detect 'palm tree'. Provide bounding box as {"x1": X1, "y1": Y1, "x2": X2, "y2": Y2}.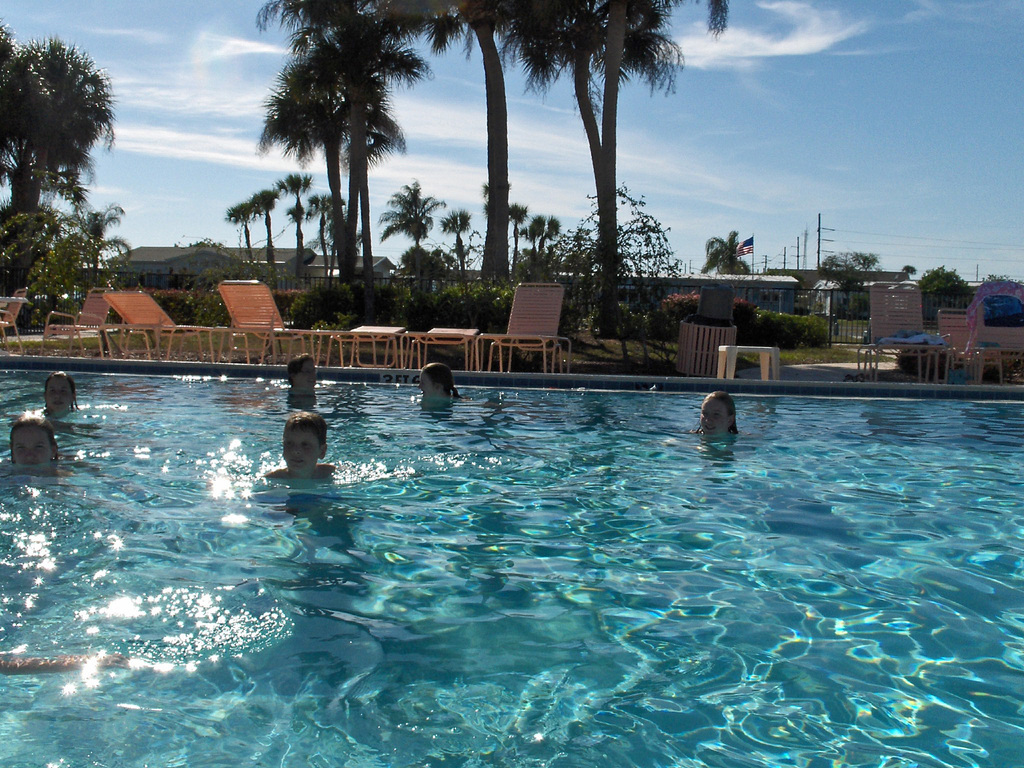
{"x1": 388, "y1": 183, "x2": 437, "y2": 260}.
